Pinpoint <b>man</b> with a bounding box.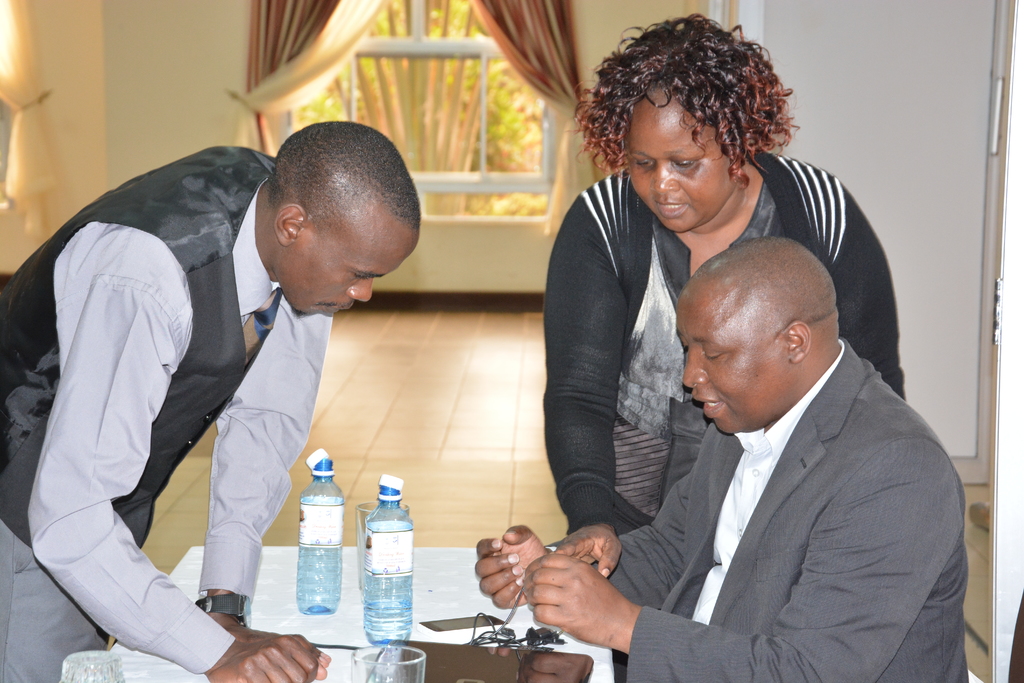
detection(0, 121, 430, 682).
